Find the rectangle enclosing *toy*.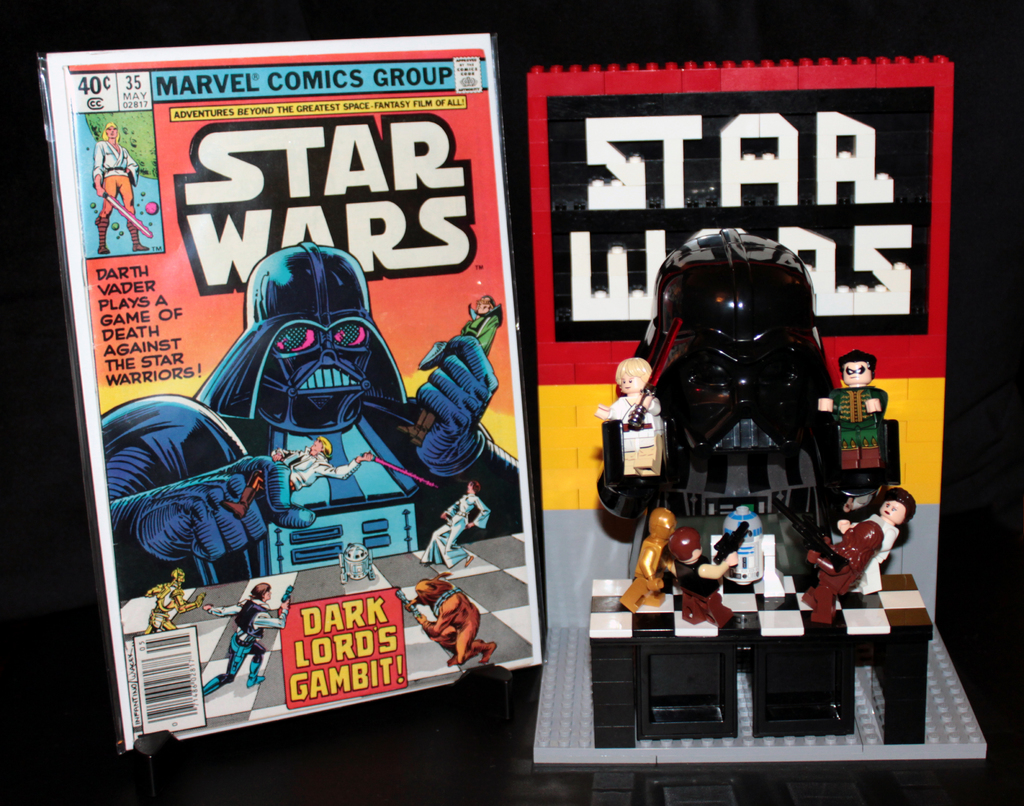
bbox(587, 223, 897, 568).
